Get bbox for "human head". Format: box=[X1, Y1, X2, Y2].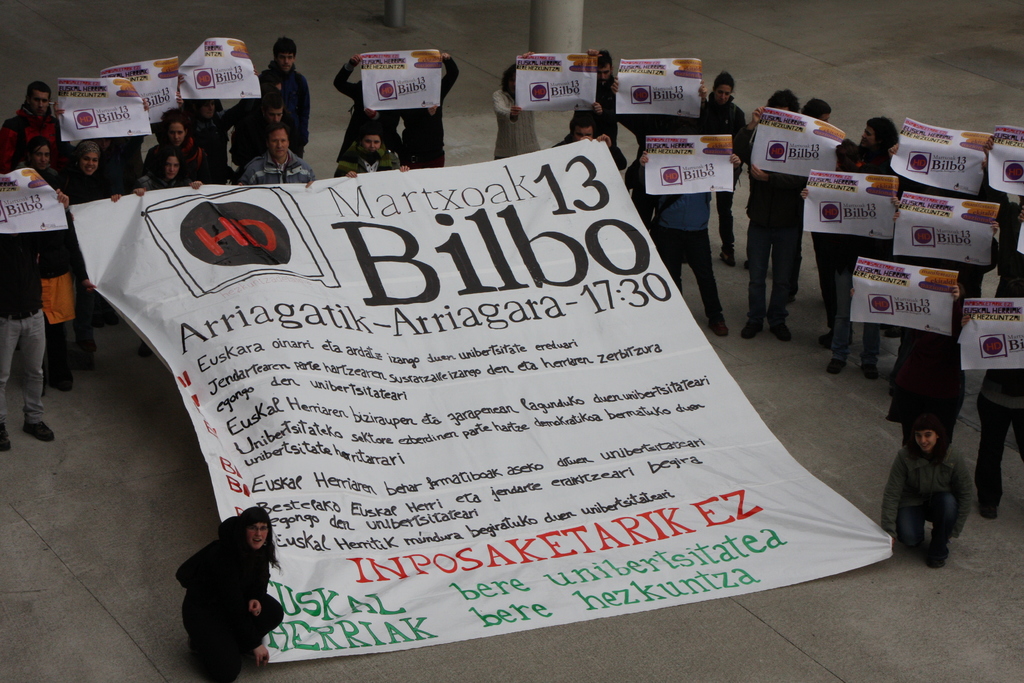
box=[503, 65, 520, 94].
